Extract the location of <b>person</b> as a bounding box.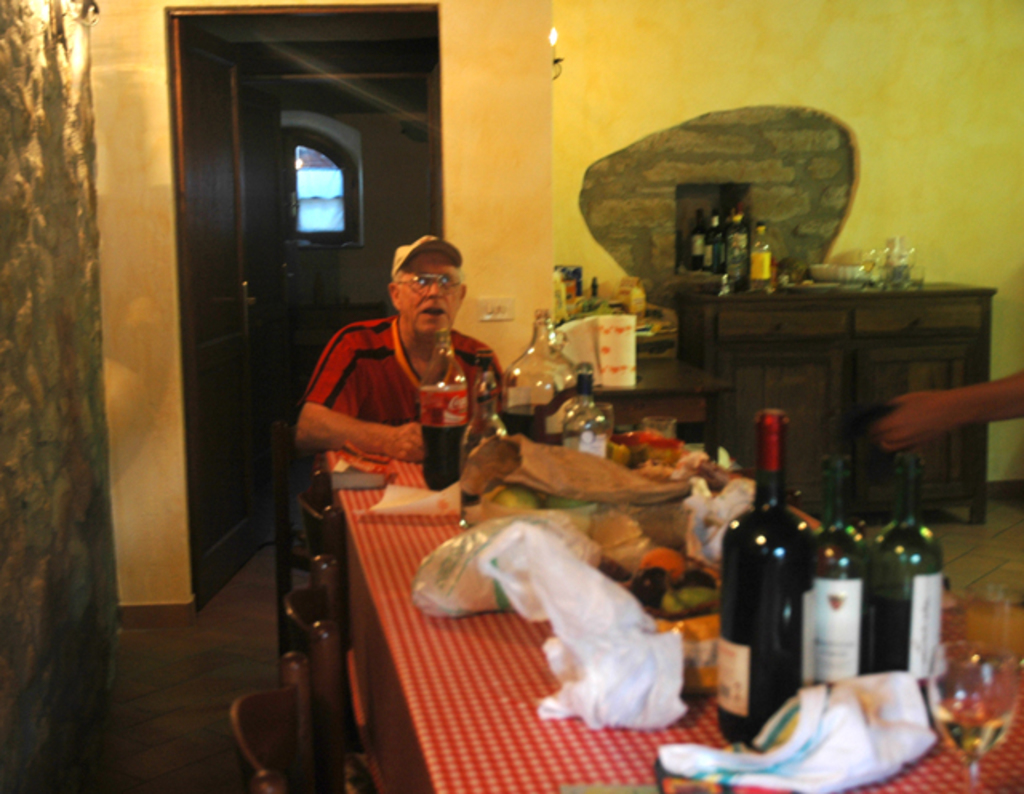
(x1=288, y1=210, x2=507, y2=514).
